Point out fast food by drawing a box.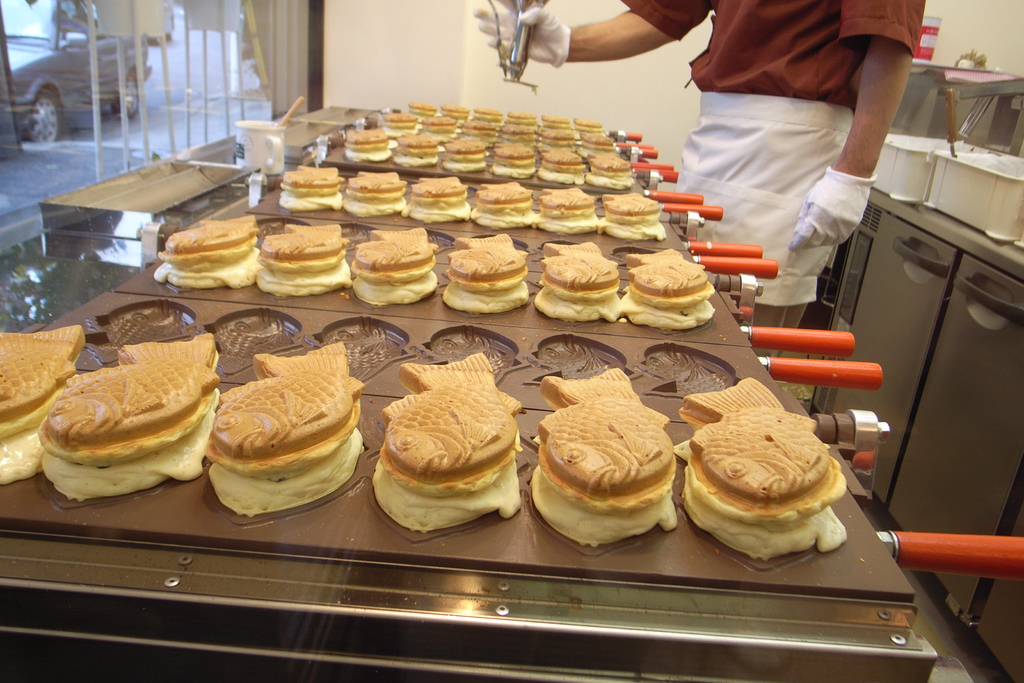
[left=204, top=343, right=367, bottom=518].
